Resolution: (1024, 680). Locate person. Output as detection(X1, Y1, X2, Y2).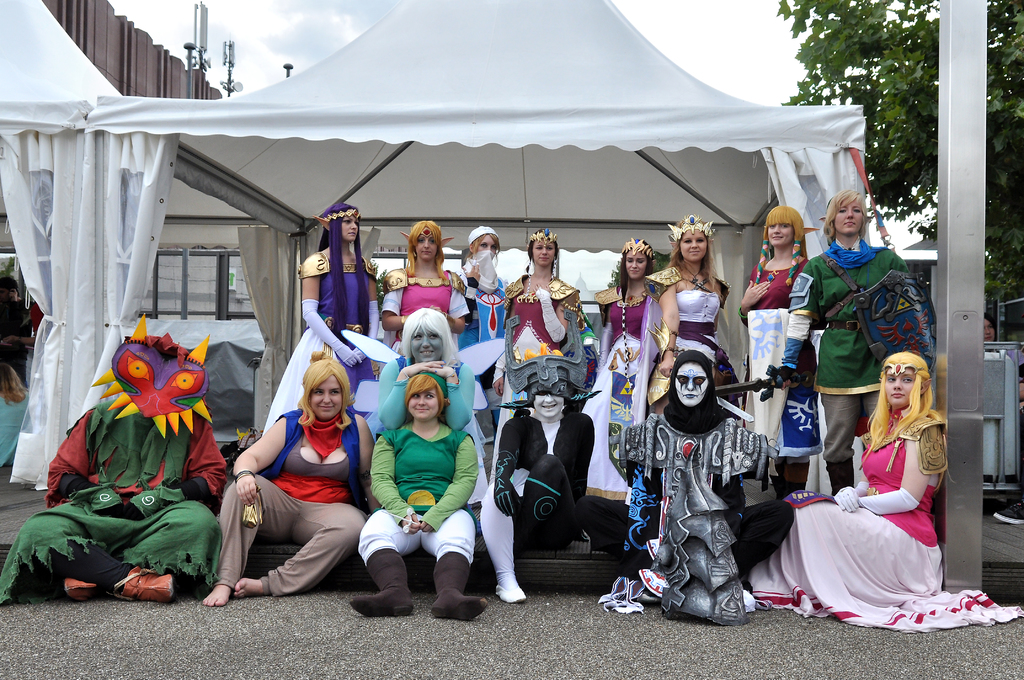
detection(724, 198, 811, 490).
